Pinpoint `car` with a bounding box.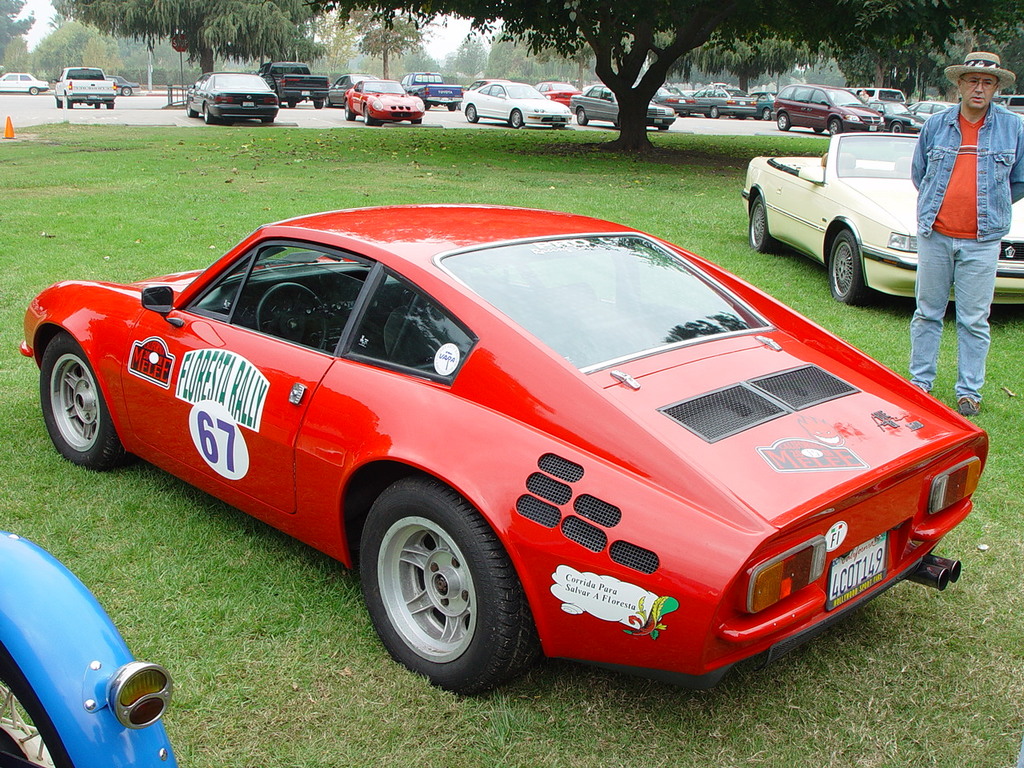
Rect(740, 133, 1023, 304).
